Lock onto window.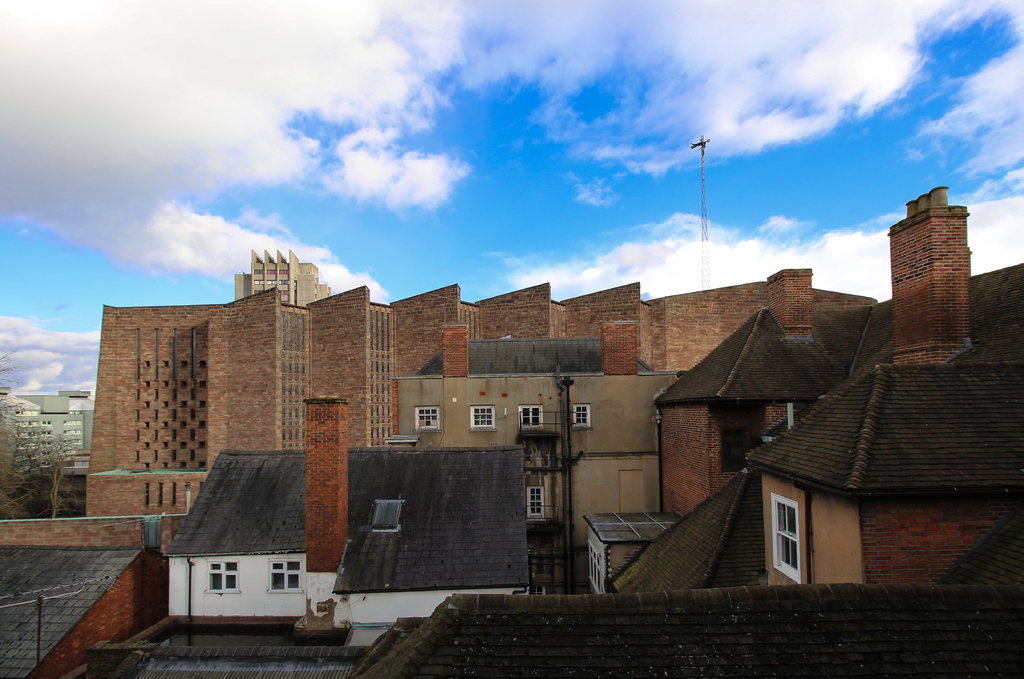
Locked: crop(515, 402, 541, 427).
